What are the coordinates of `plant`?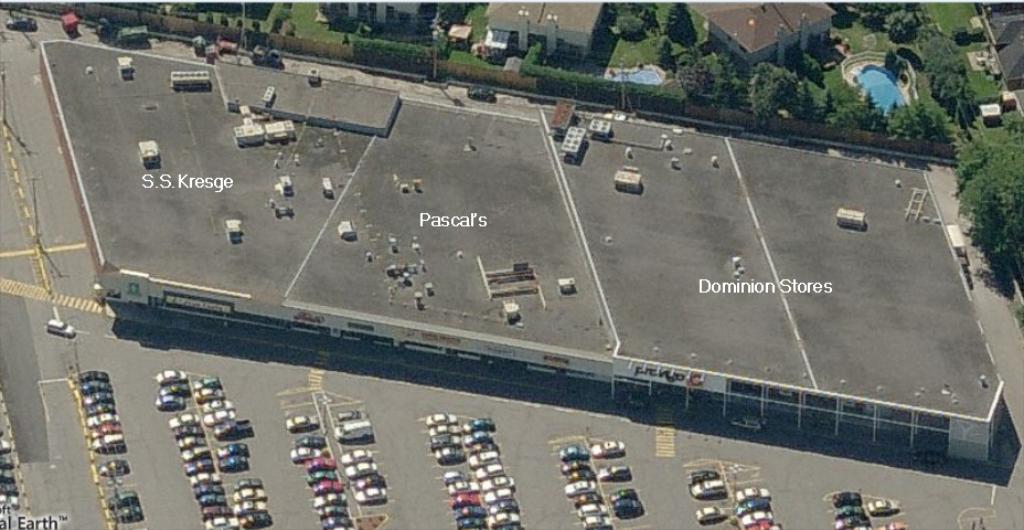
{"left": 856, "top": 1, "right": 889, "bottom": 20}.
